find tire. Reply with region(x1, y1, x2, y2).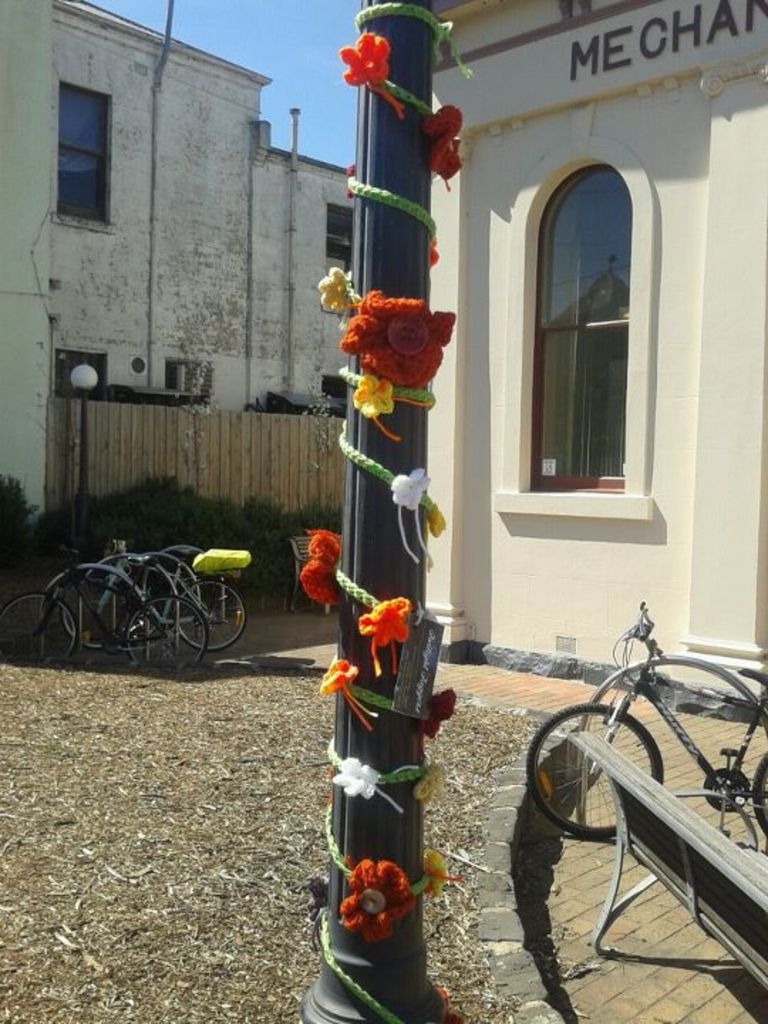
region(54, 573, 135, 651).
